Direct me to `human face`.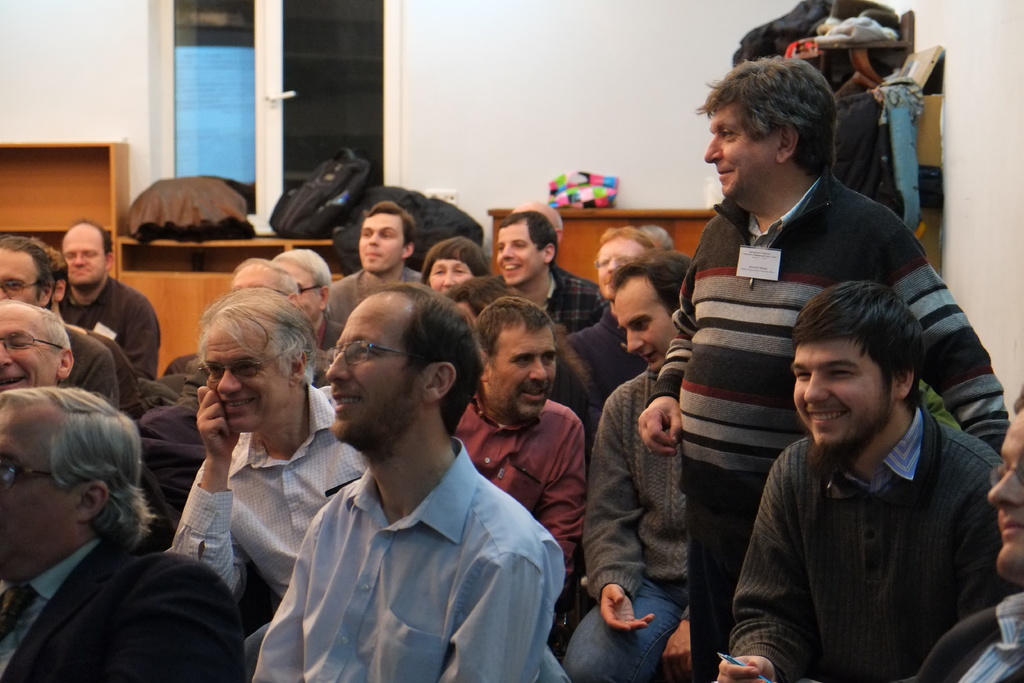
Direction: bbox=[0, 299, 51, 388].
